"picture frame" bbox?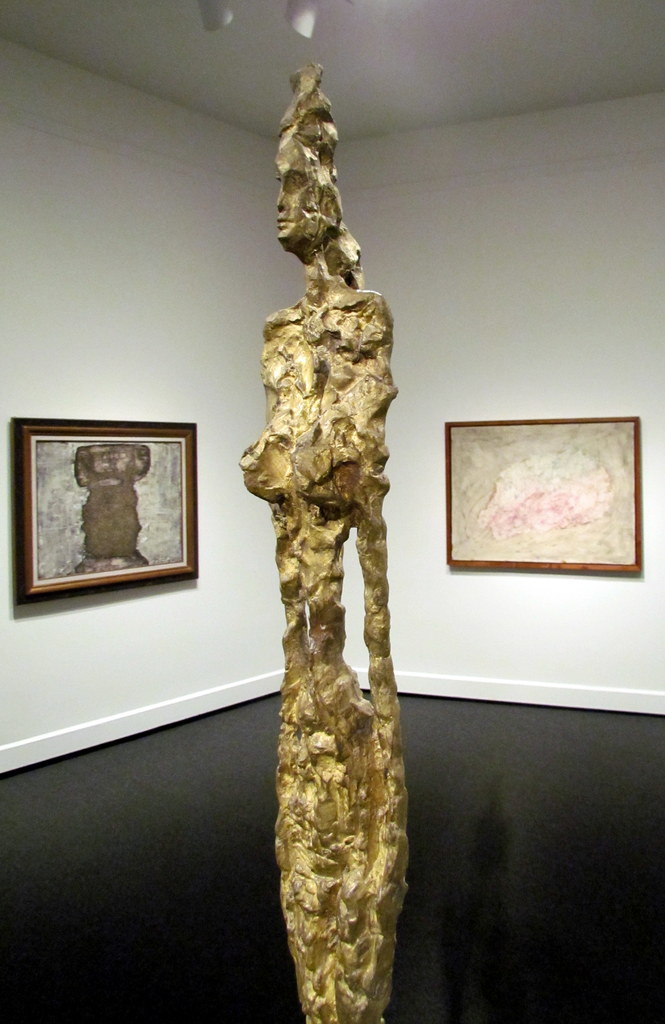
box=[443, 421, 638, 580]
